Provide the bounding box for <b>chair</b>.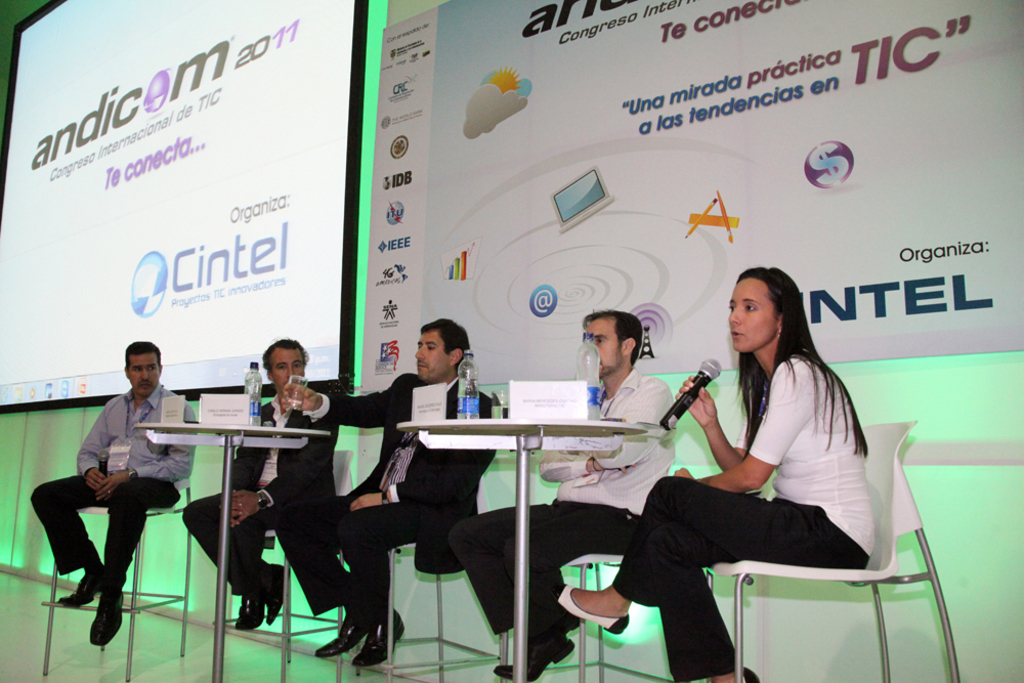
41, 431, 171, 670.
